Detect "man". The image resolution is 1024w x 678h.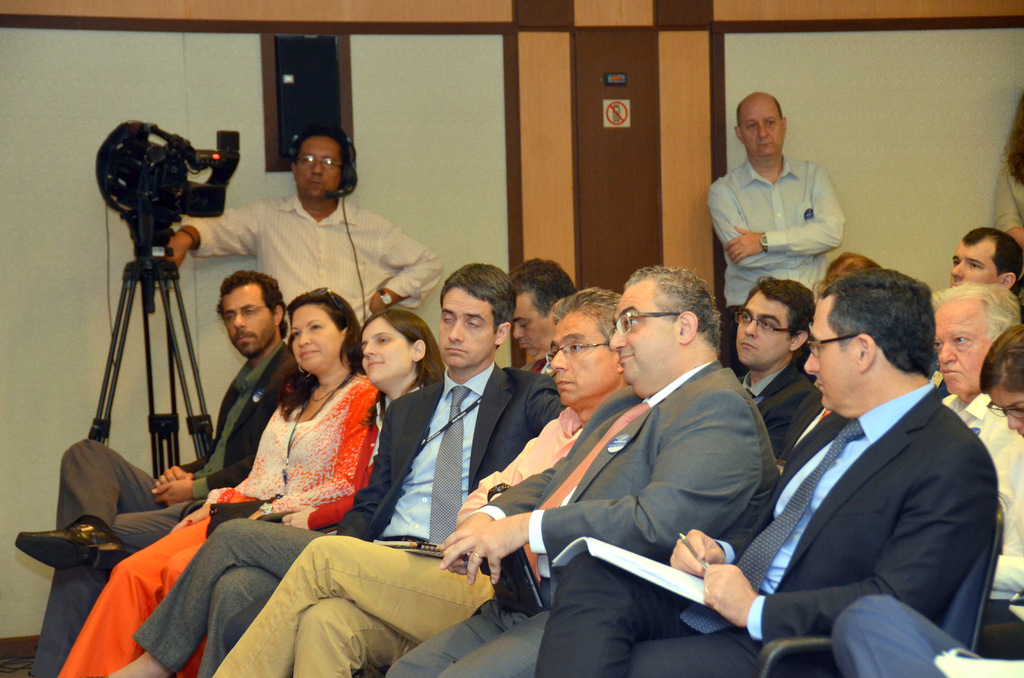
(512,247,585,403).
